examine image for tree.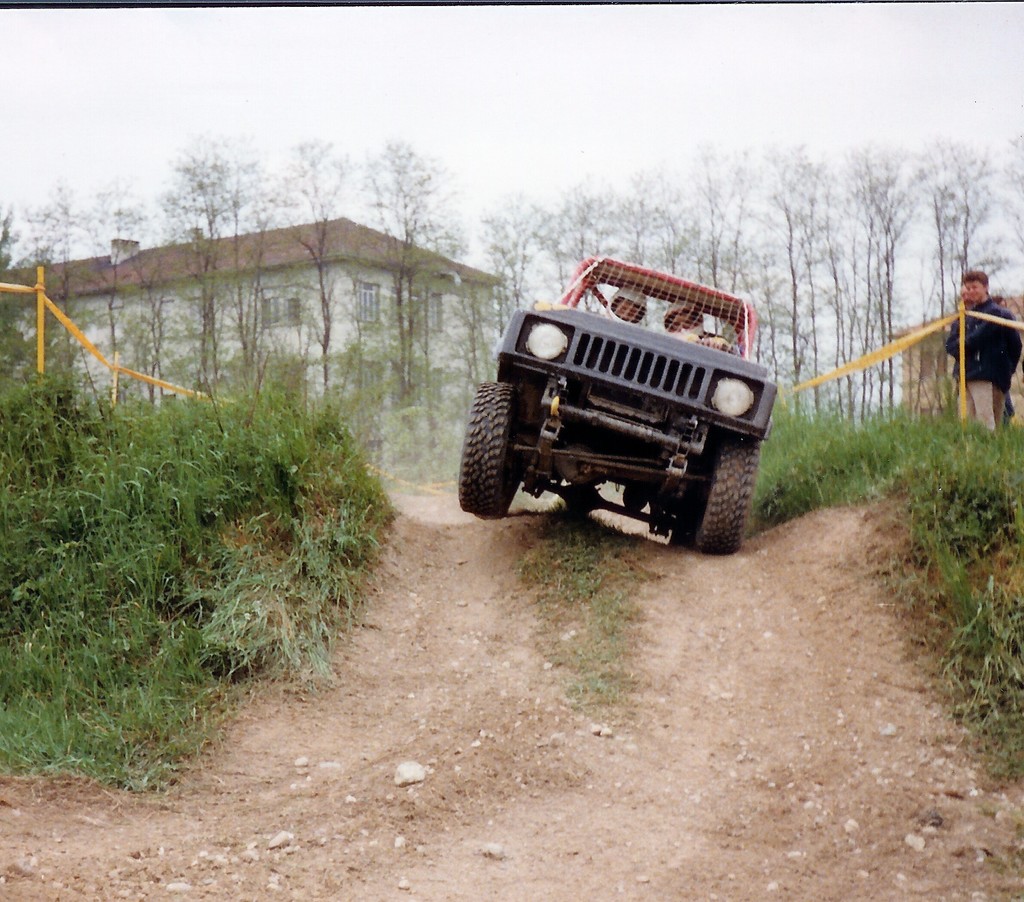
Examination result: [left=627, top=173, right=662, bottom=286].
